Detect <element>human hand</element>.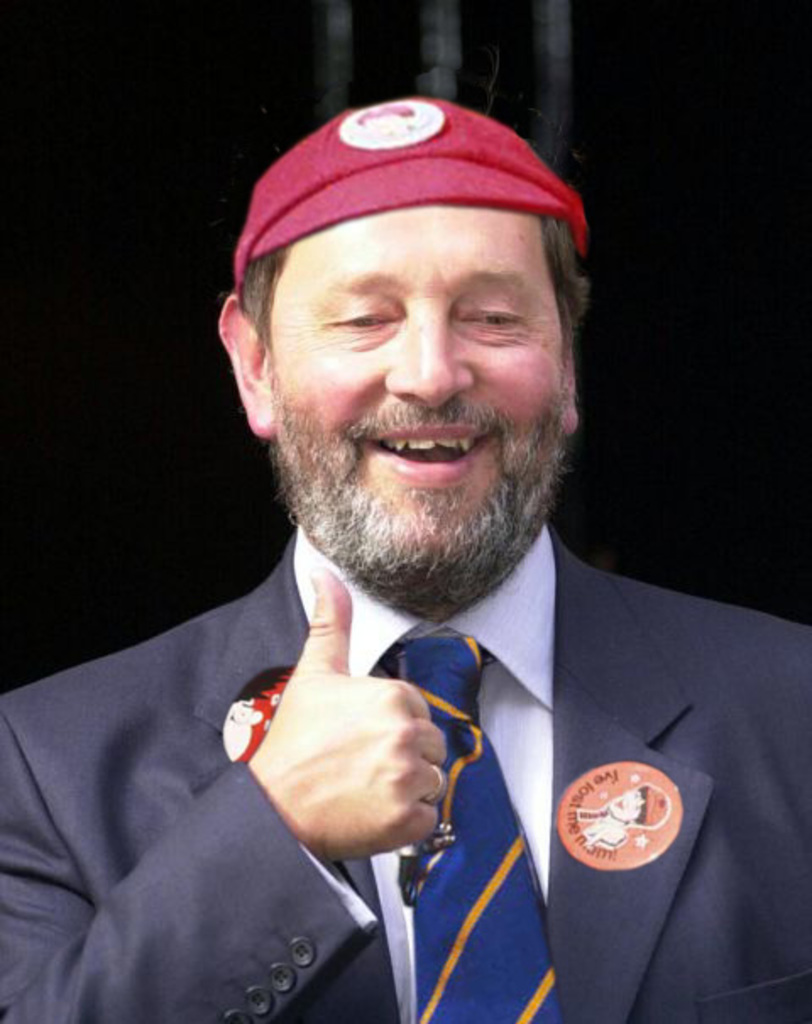
Detected at [left=245, top=635, right=457, bottom=884].
